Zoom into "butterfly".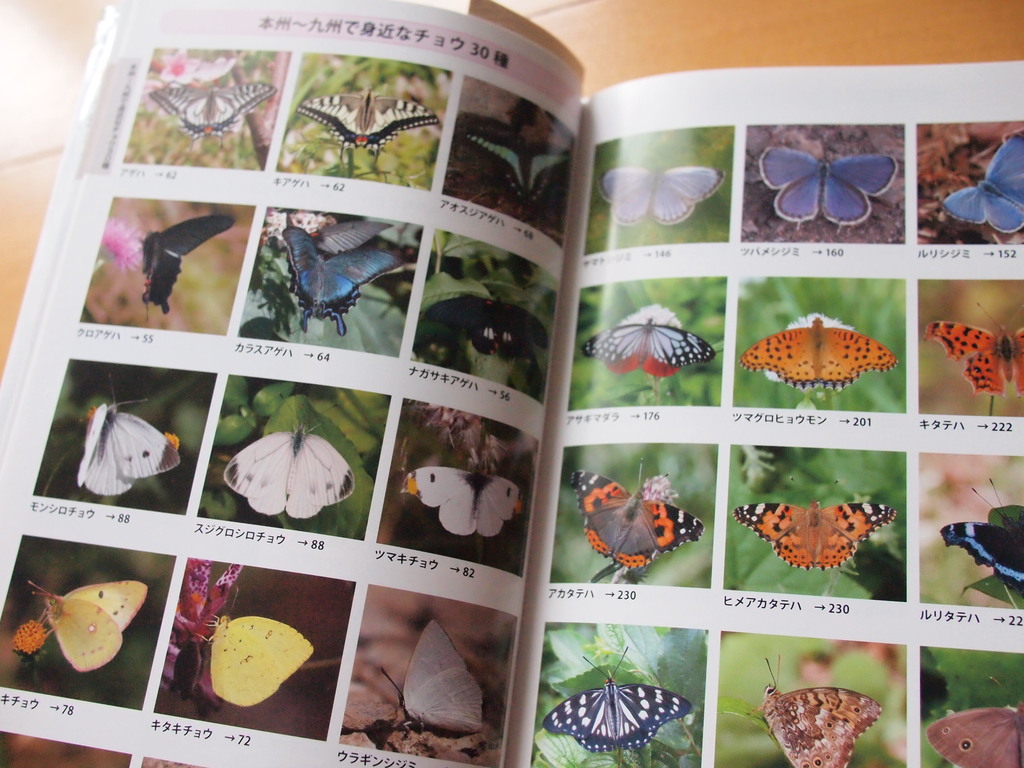
Zoom target: <region>282, 220, 412, 336</region>.
